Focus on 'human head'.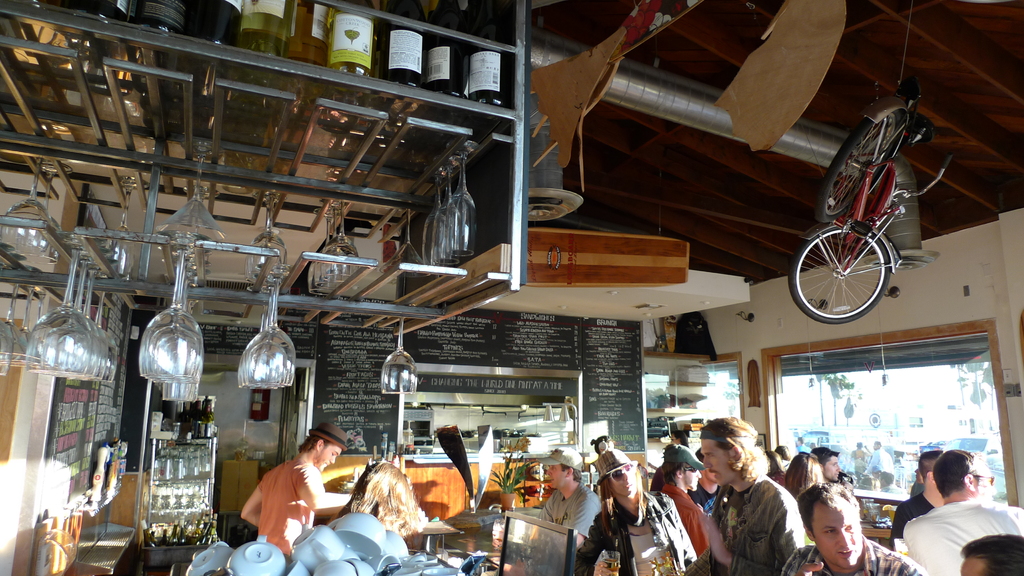
Focused at rect(668, 429, 688, 445).
